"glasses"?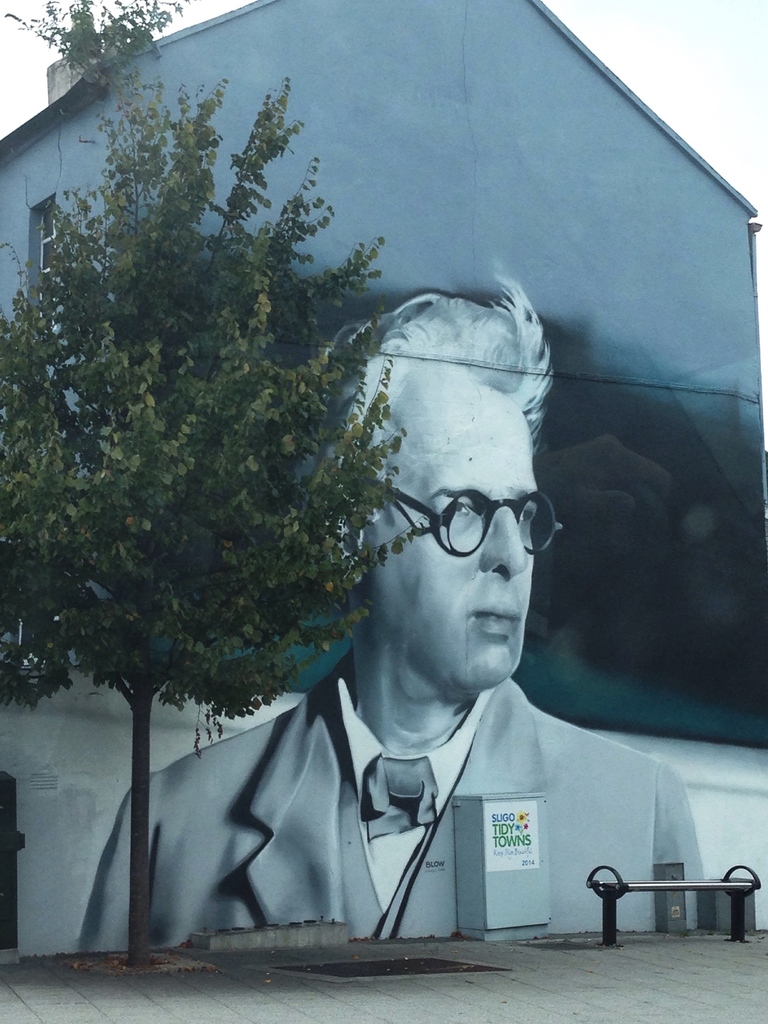
region(383, 486, 552, 557)
